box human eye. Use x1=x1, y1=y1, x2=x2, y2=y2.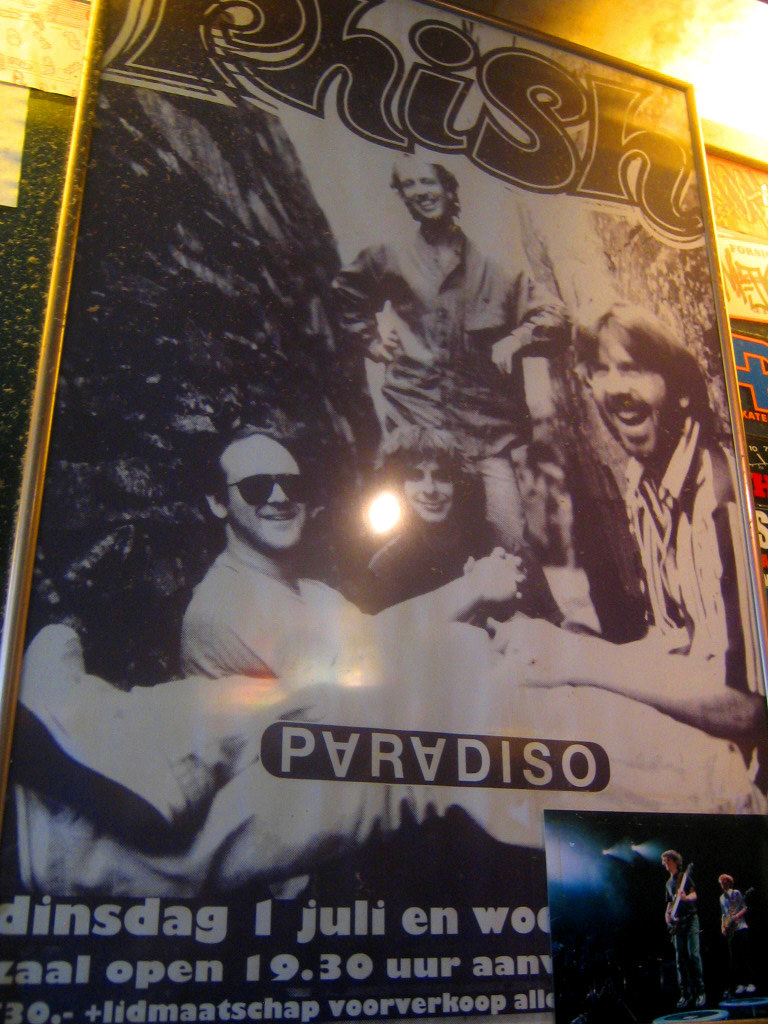
x1=400, y1=180, x2=416, y2=191.
